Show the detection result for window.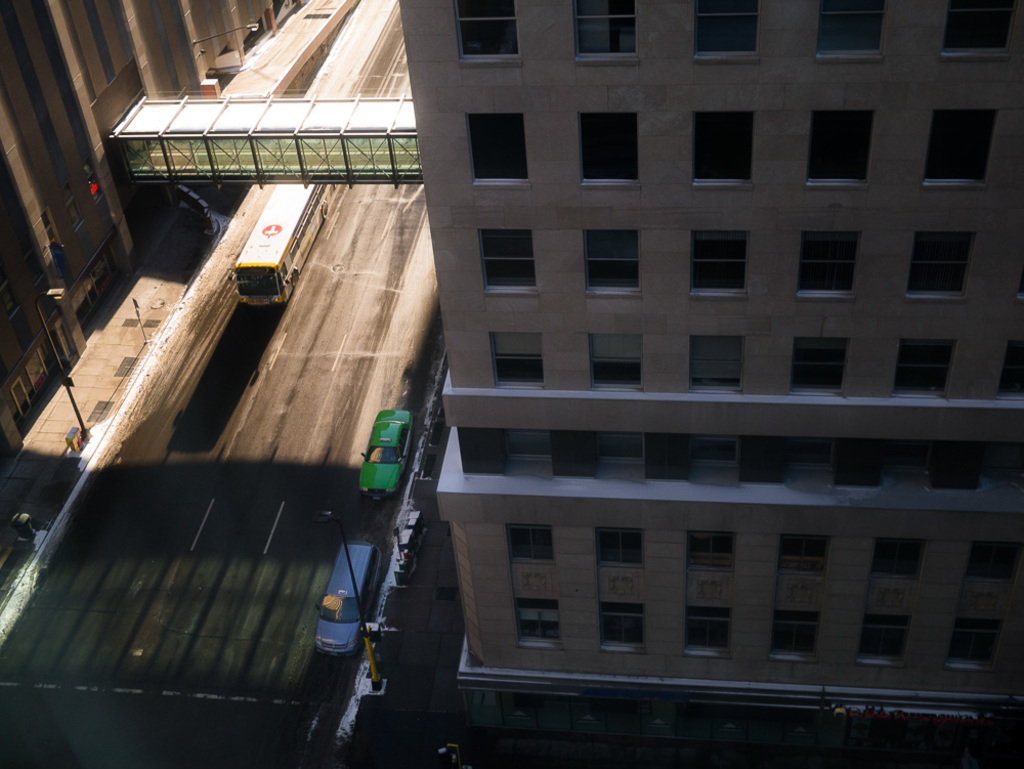
crop(791, 336, 845, 389).
